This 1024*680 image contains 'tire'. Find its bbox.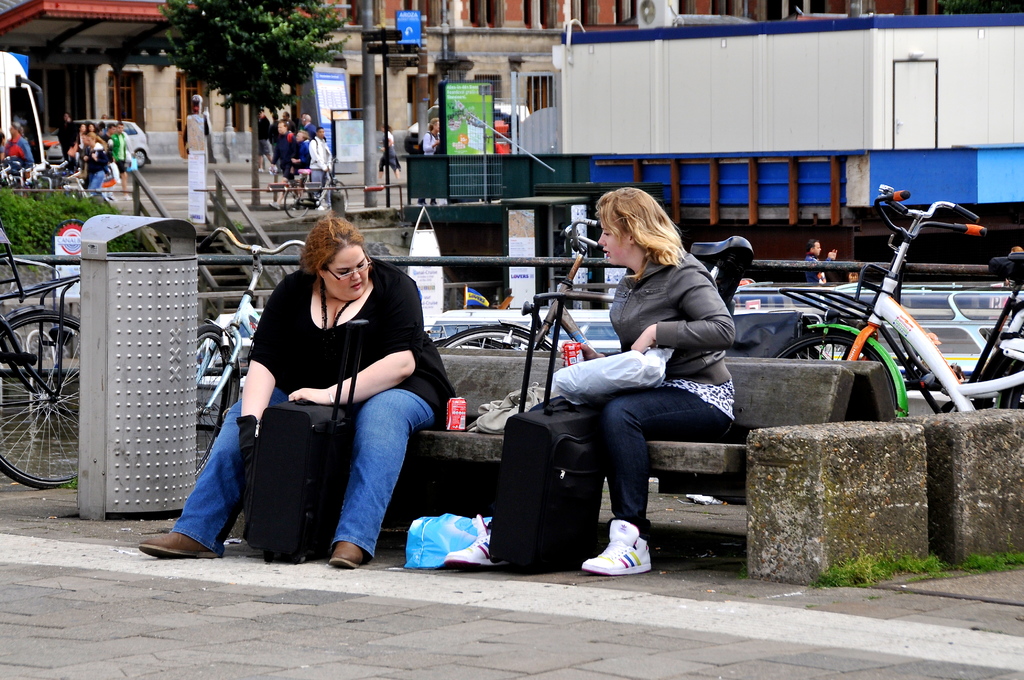
pyautogui.locateOnScreen(765, 333, 911, 423).
